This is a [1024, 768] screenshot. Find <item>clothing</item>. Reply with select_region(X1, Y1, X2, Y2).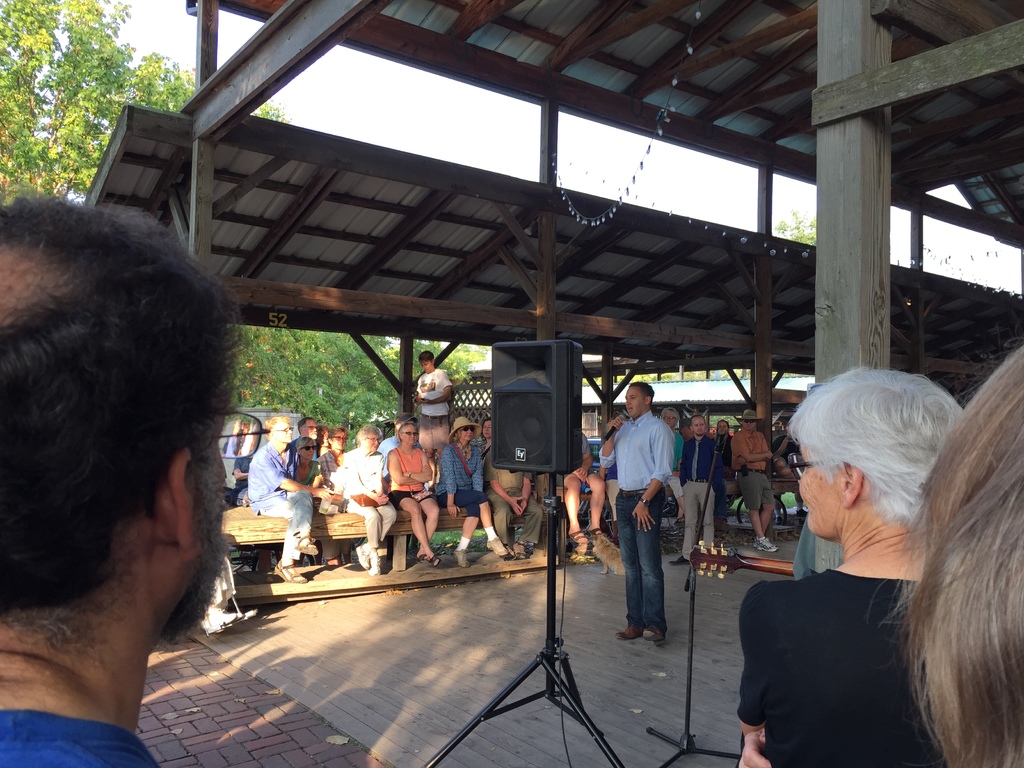
select_region(410, 365, 453, 482).
